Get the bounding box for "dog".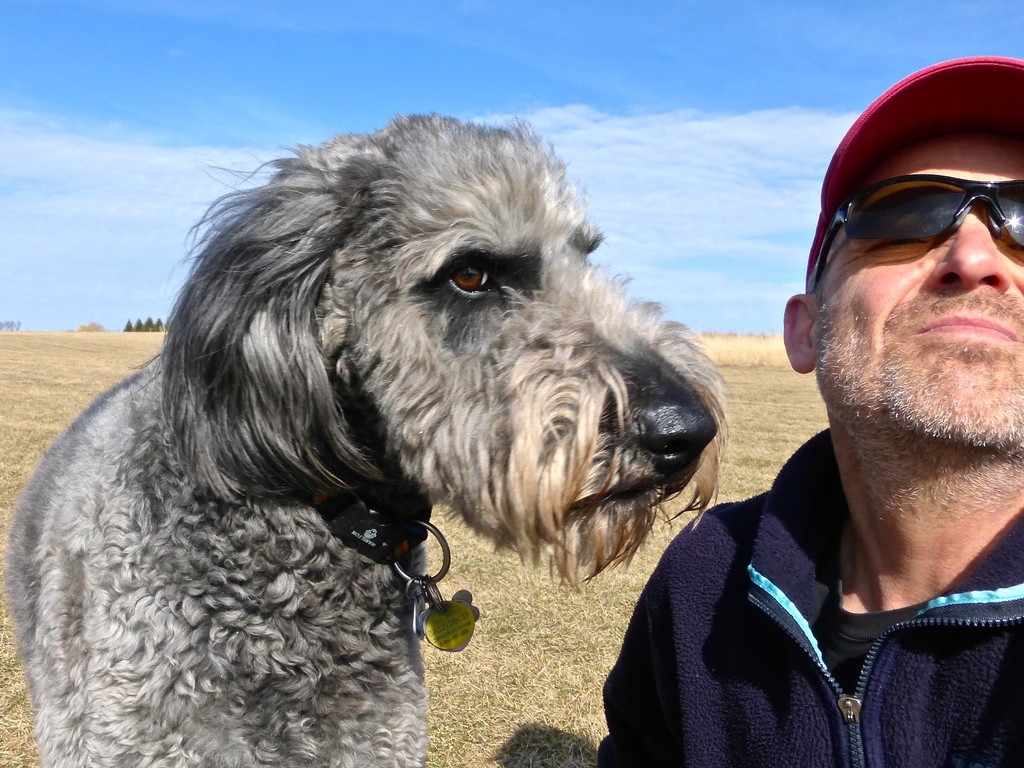
box=[6, 108, 733, 765].
